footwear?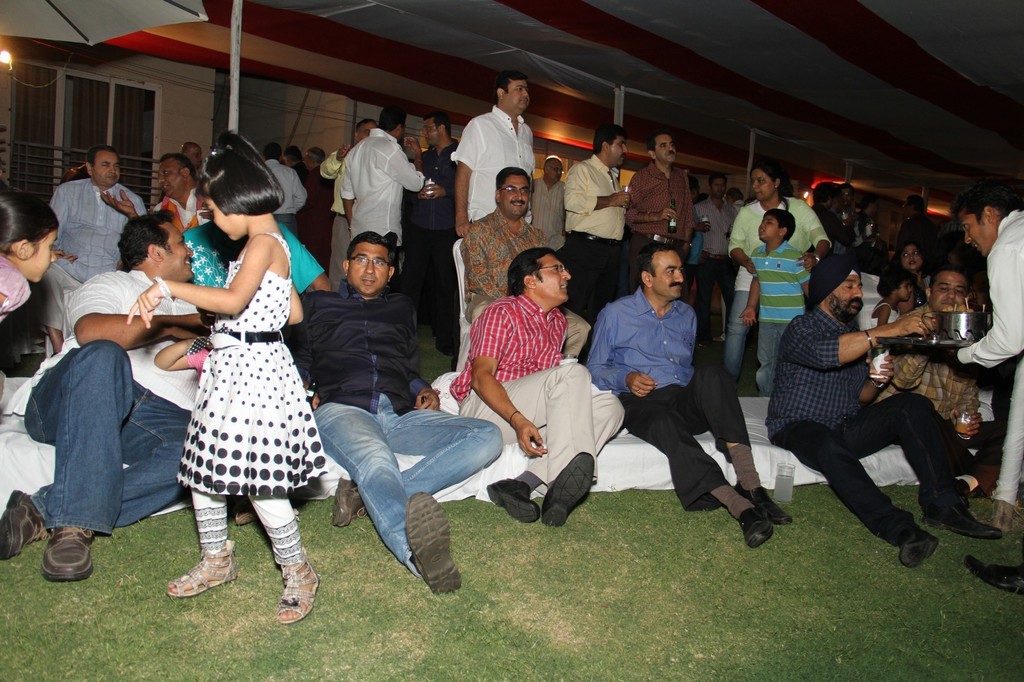
964,555,1020,597
